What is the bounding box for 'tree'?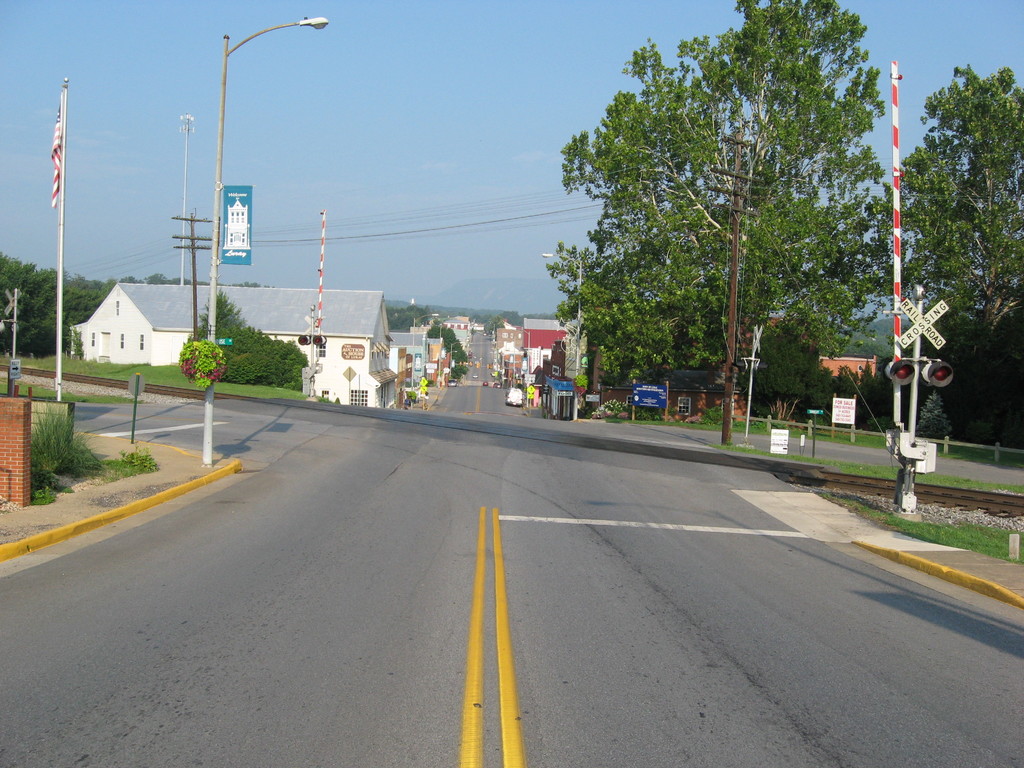
(891,65,1023,367).
